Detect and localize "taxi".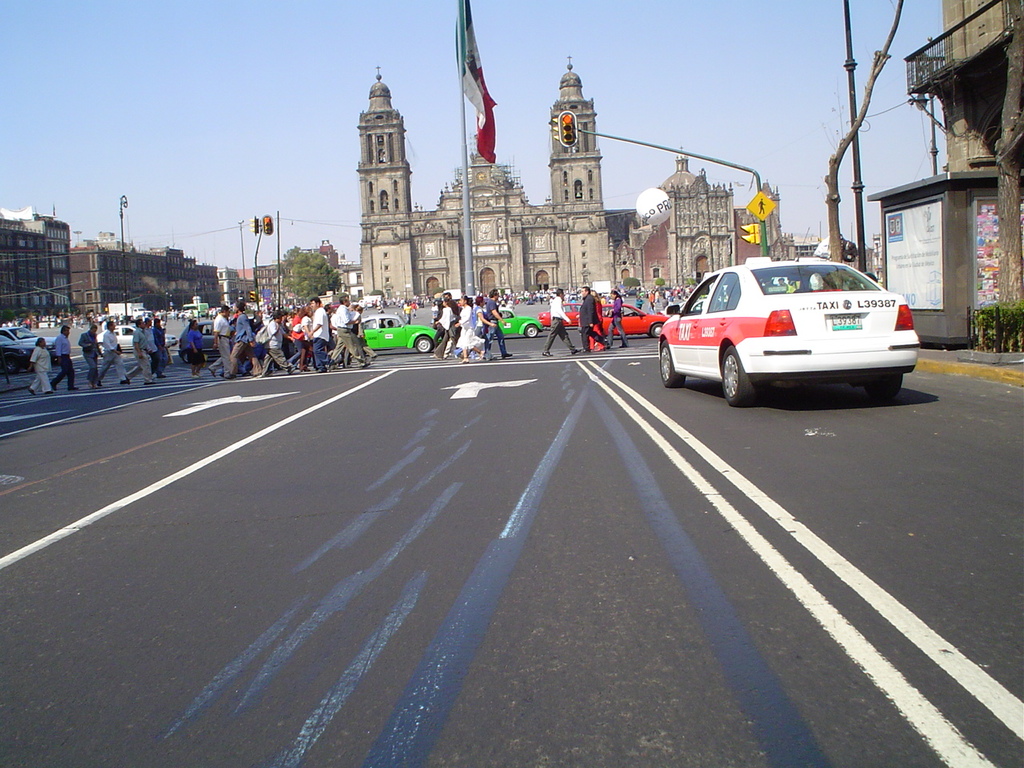
Localized at (494,305,543,337).
